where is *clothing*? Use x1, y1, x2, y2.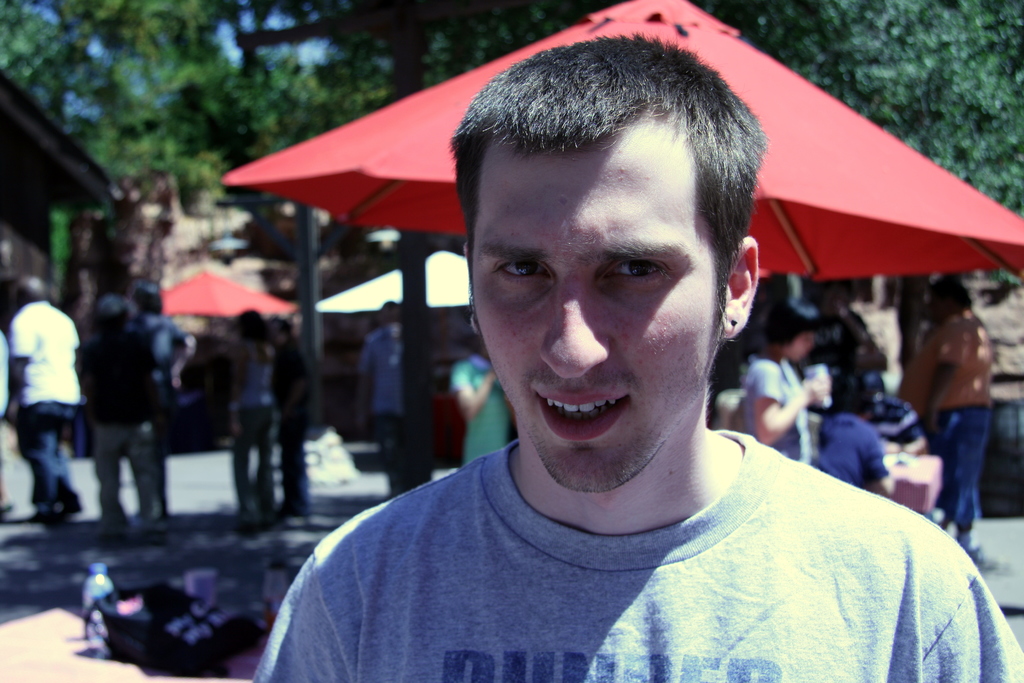
142, 313, 187, 489.
